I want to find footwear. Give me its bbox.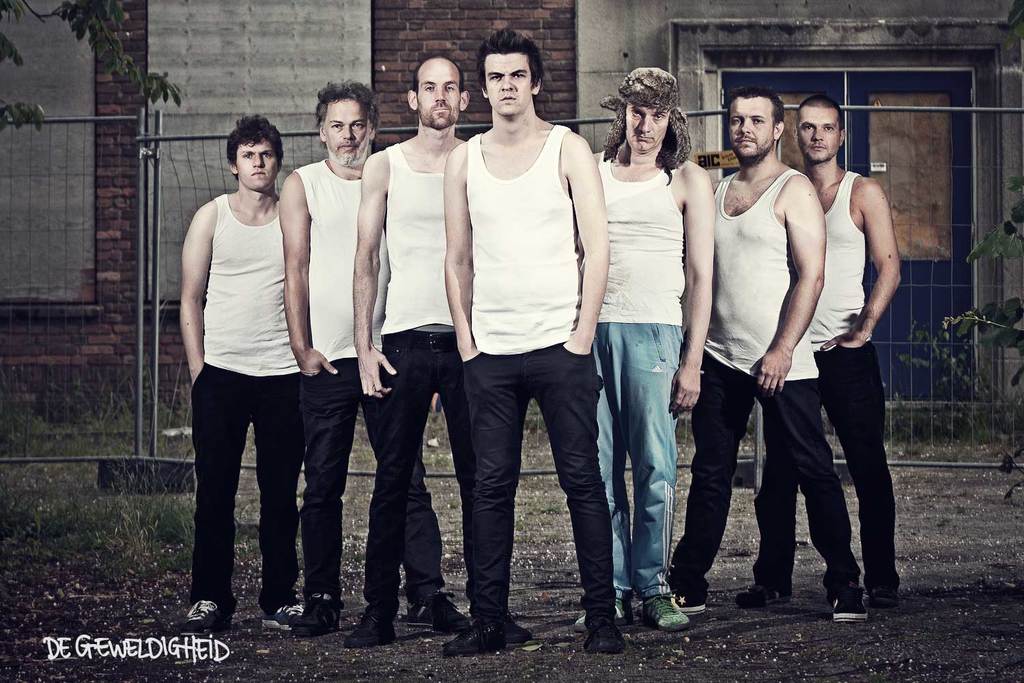
l=737, t=582, r=792, b=610.
